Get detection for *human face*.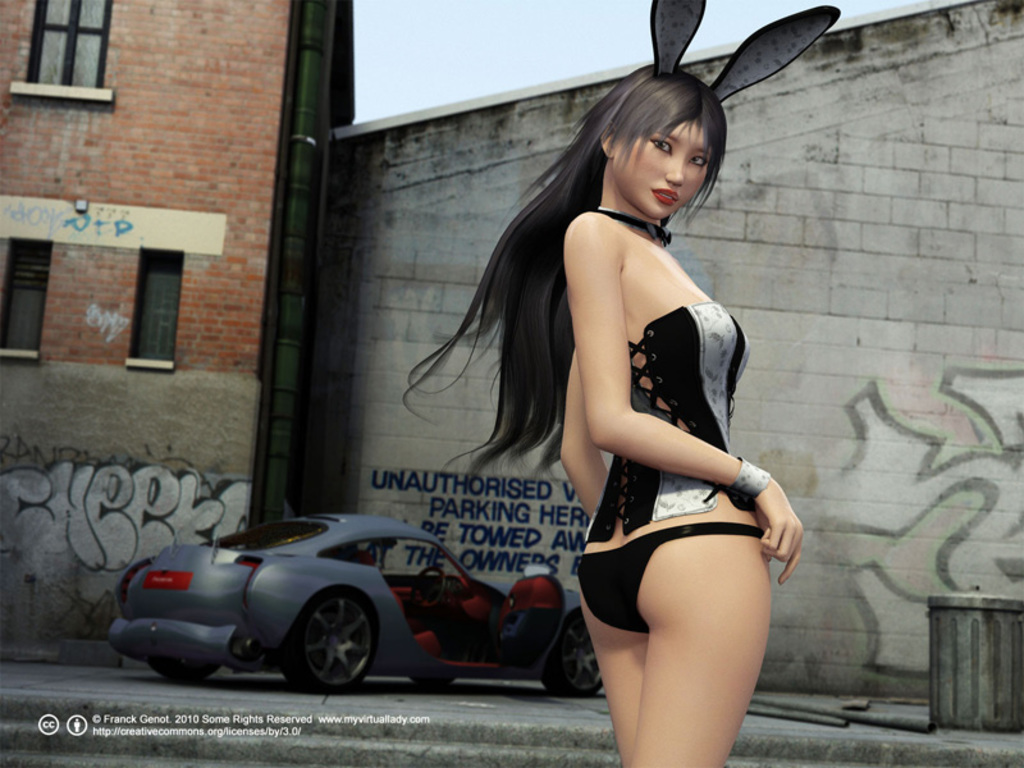
Detection: [623,113,709,223].
